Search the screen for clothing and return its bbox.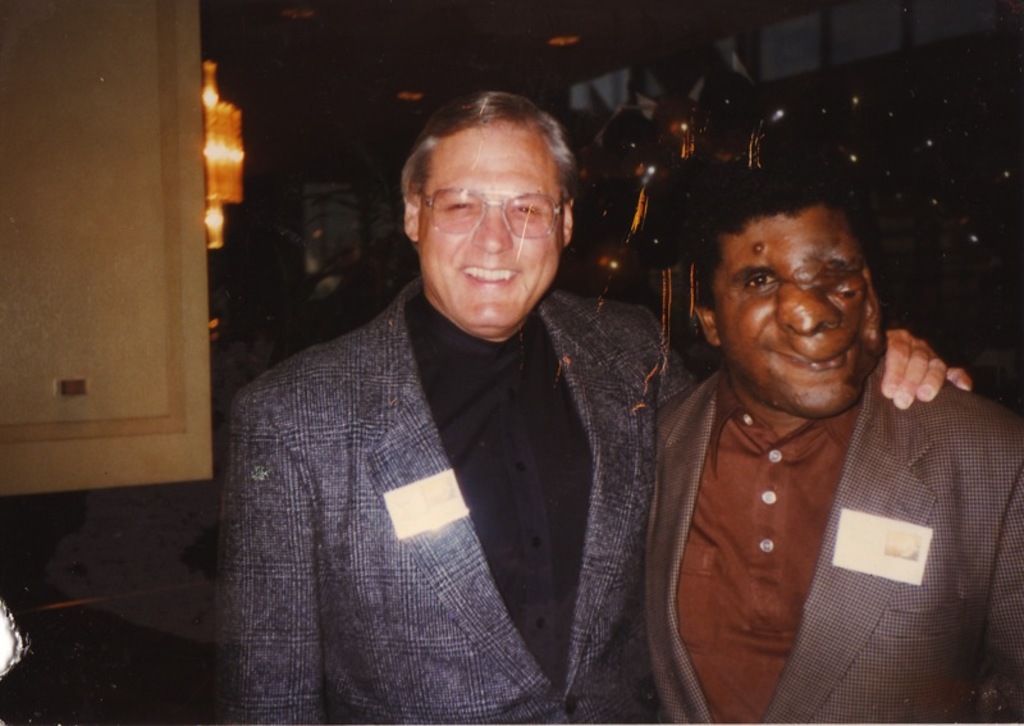
Found: locate(206, 215, 690, 725).
